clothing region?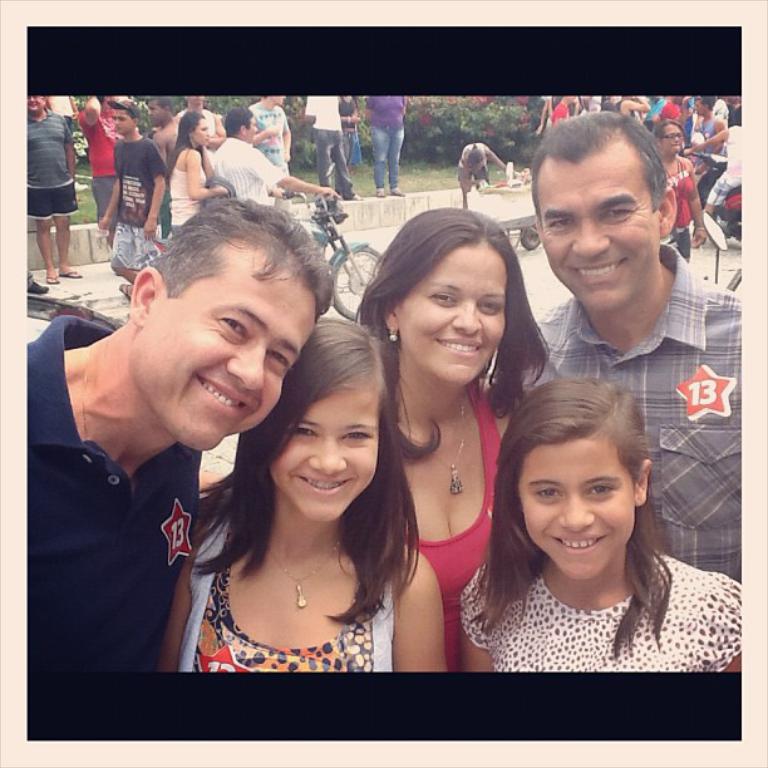
[305, 95, 351, 201]
